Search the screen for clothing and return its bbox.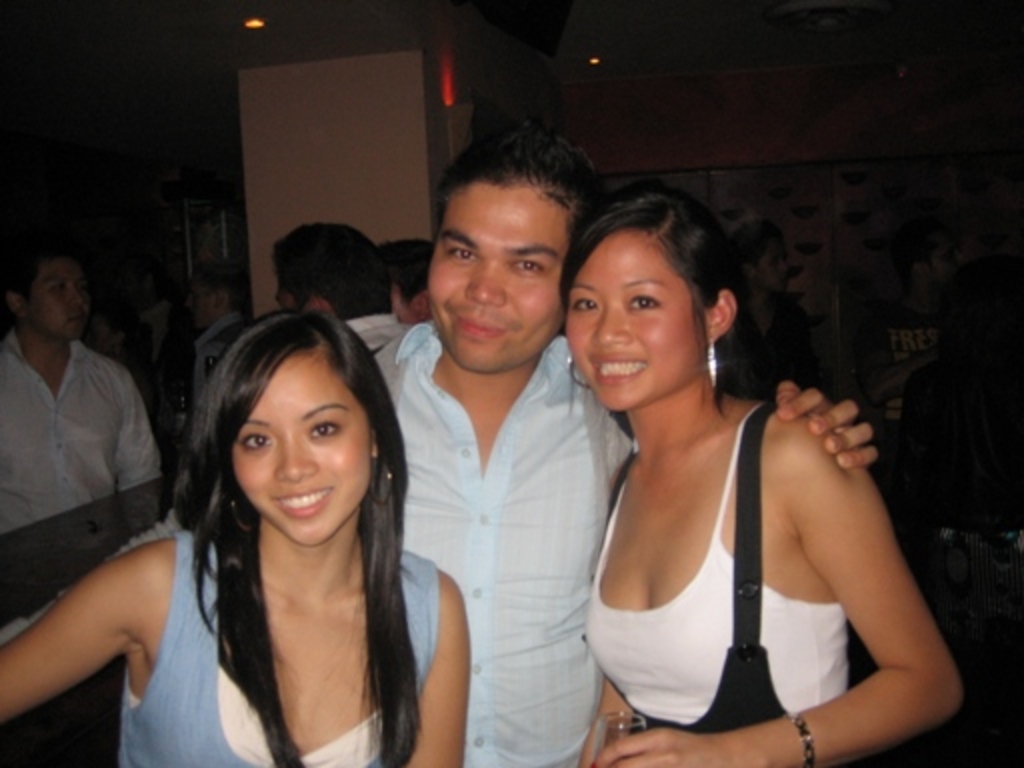
Found: 372, 312, 628, 766.
